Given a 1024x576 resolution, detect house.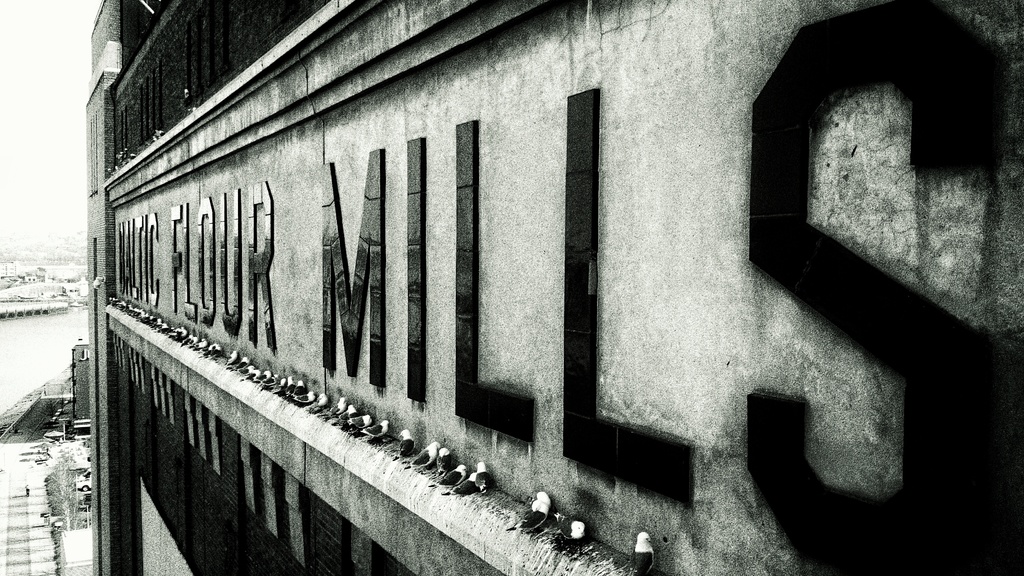
(72, 269, 92, 295).
